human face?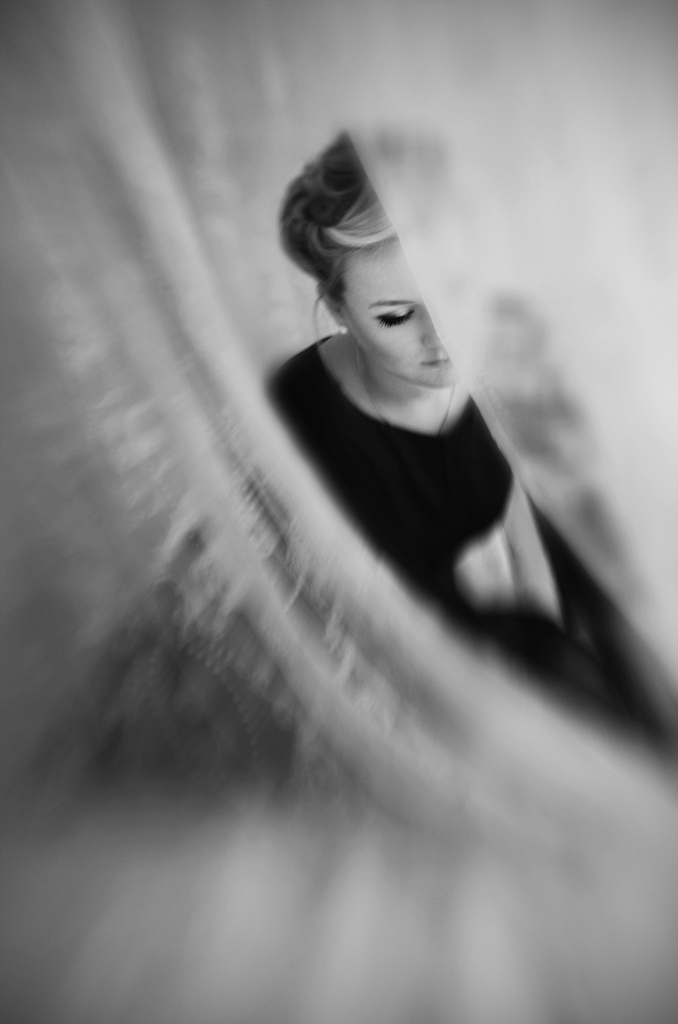
[337, 239, 459, 390]
